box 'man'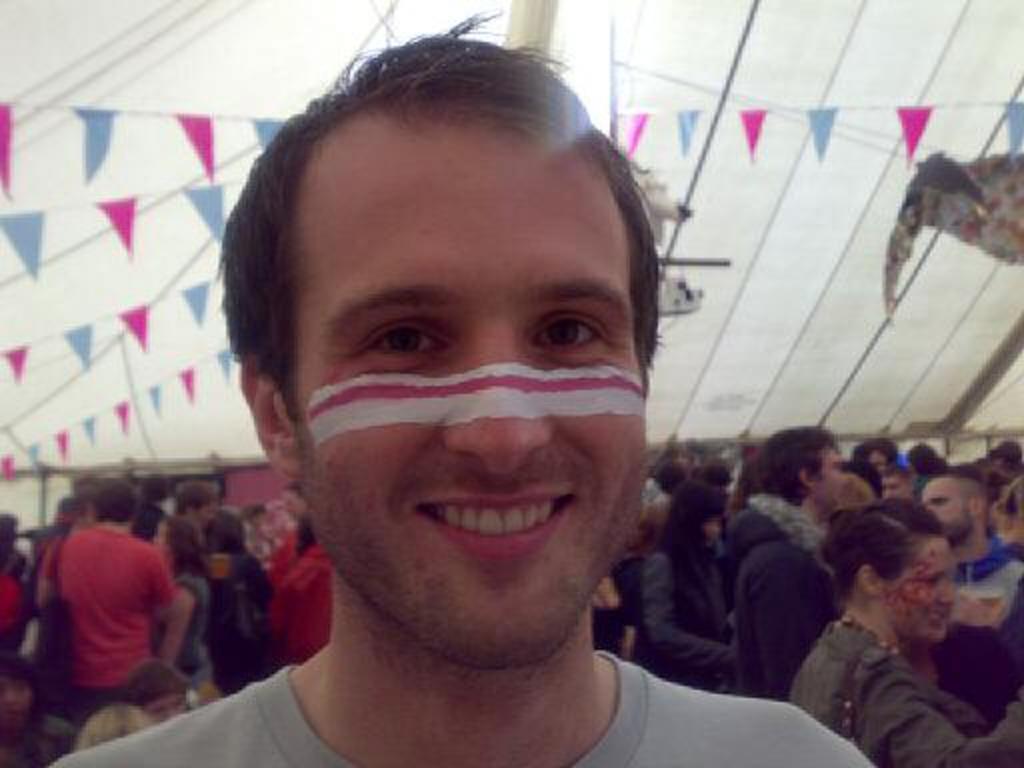
x1=870 y1=466 x2=922 y2=512
